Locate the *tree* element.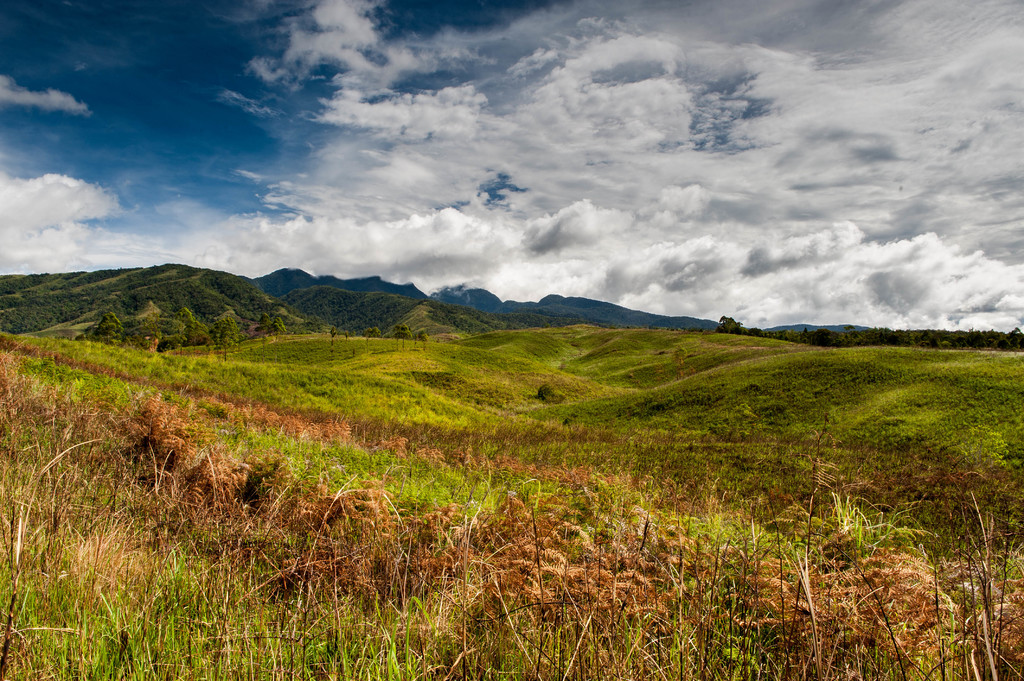
Element bbox: bbox(89, 311, 125, 346).
